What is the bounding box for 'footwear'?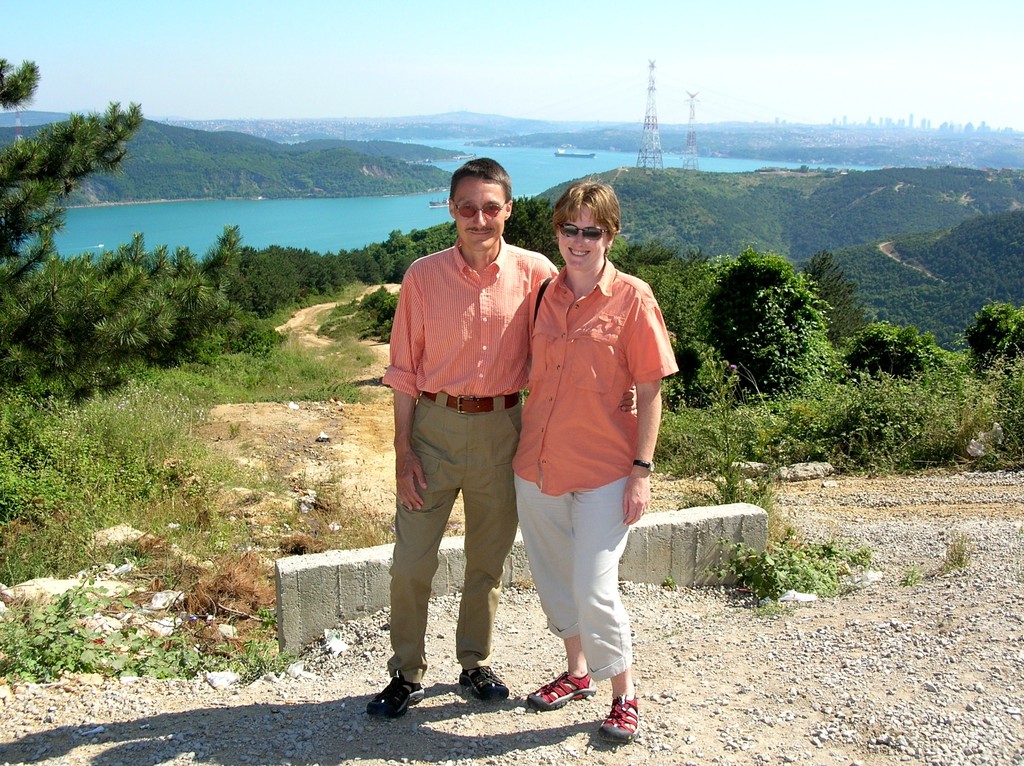
[600,694,641,746].
